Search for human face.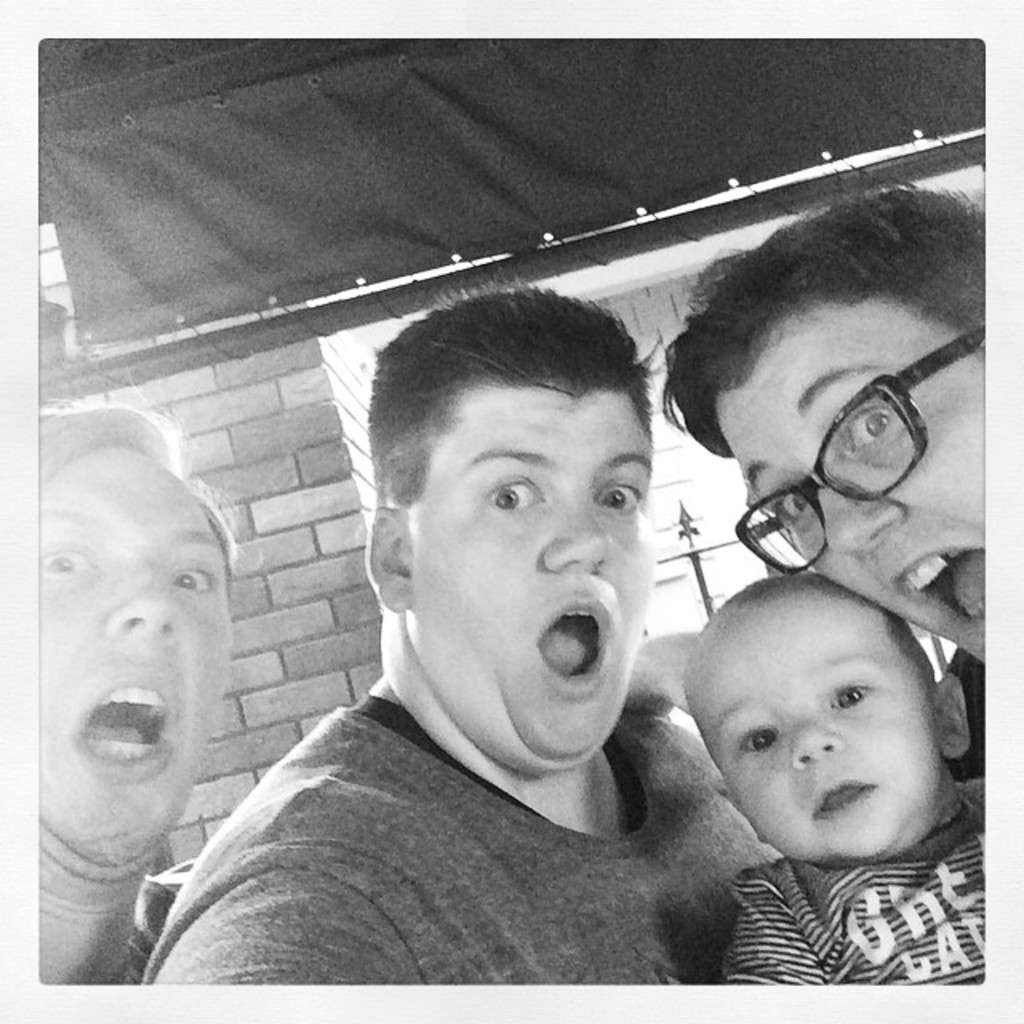
Found at (723,286,987,650).
